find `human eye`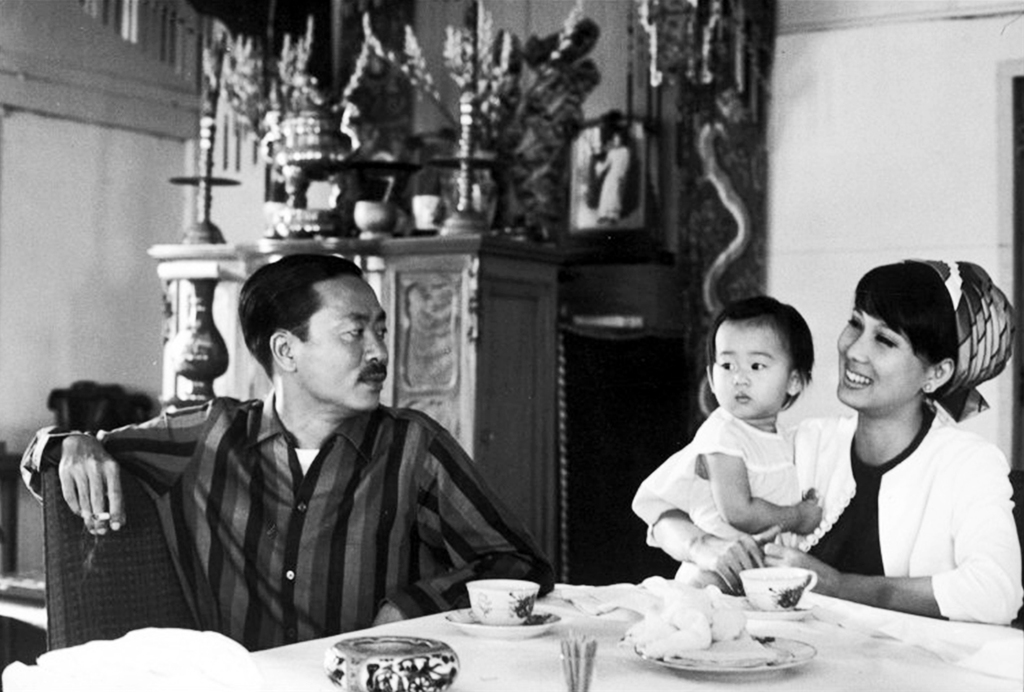
<region>329, 319, 365, 343</region>
